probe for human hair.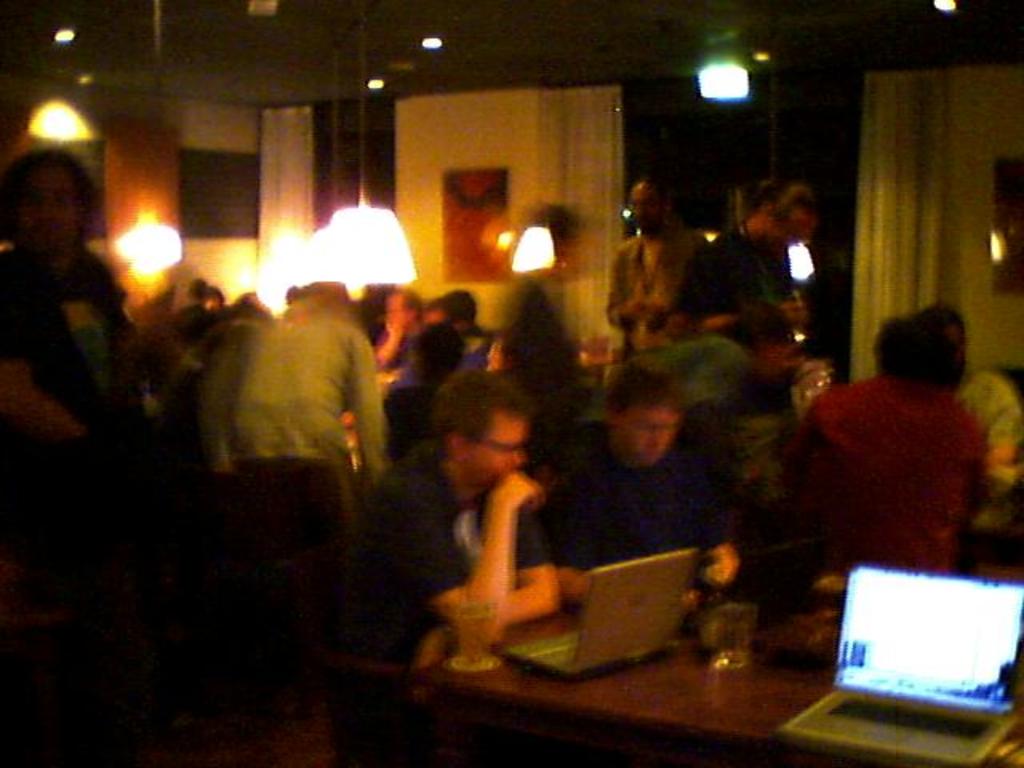
Probe result: select_region(430, 363, 539, 445).
